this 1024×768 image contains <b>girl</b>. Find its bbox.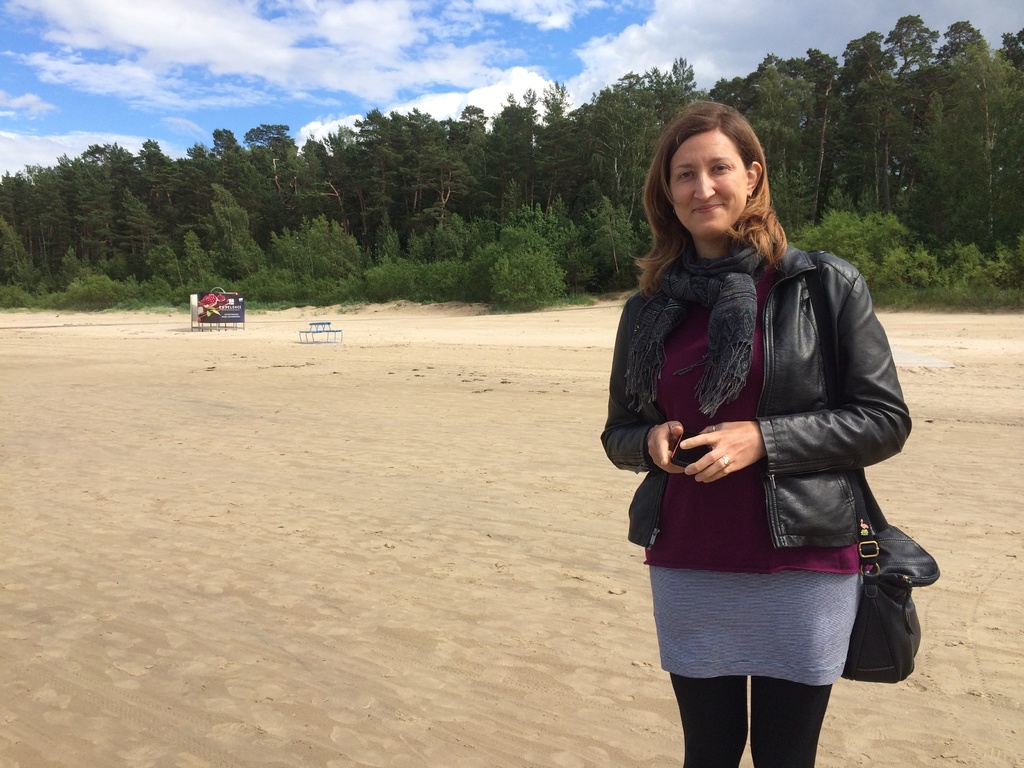
<region>598, 97, 916, 767</region>.
